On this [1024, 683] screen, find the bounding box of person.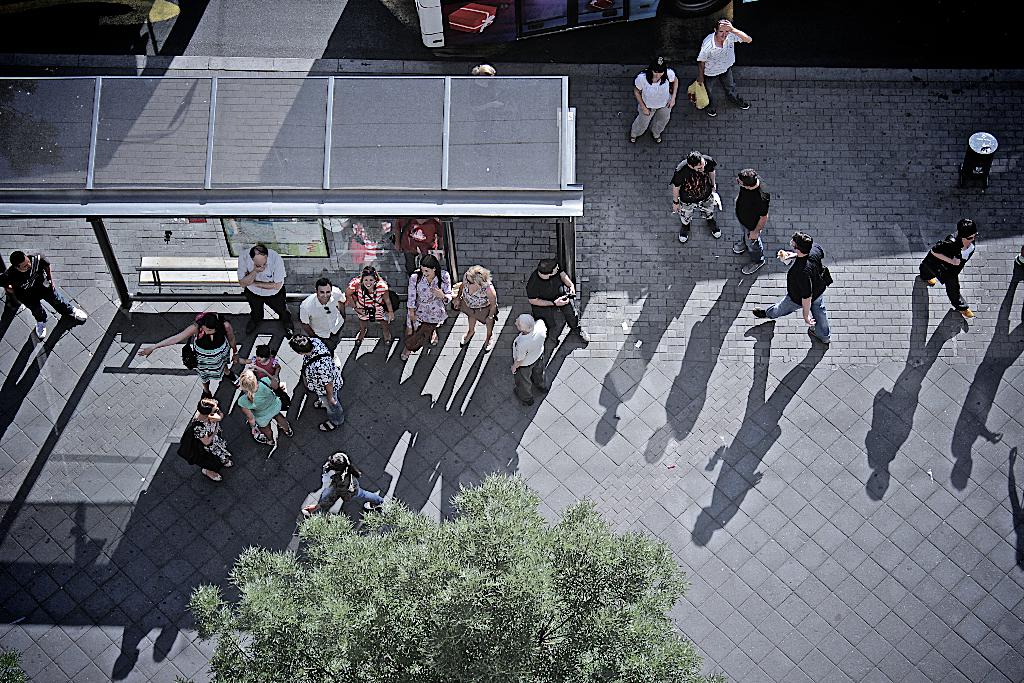
Bounding box: BBox(527, 263, 591, 352).
